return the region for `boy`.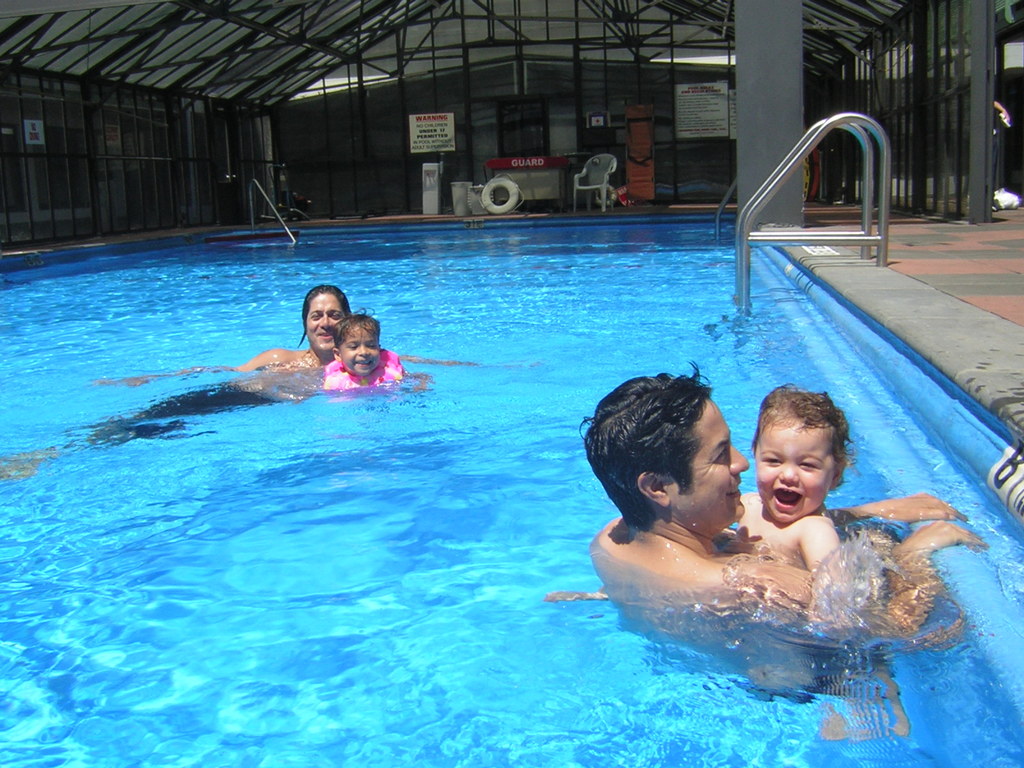
[left=735, top=385, right=877, bottom=589].
